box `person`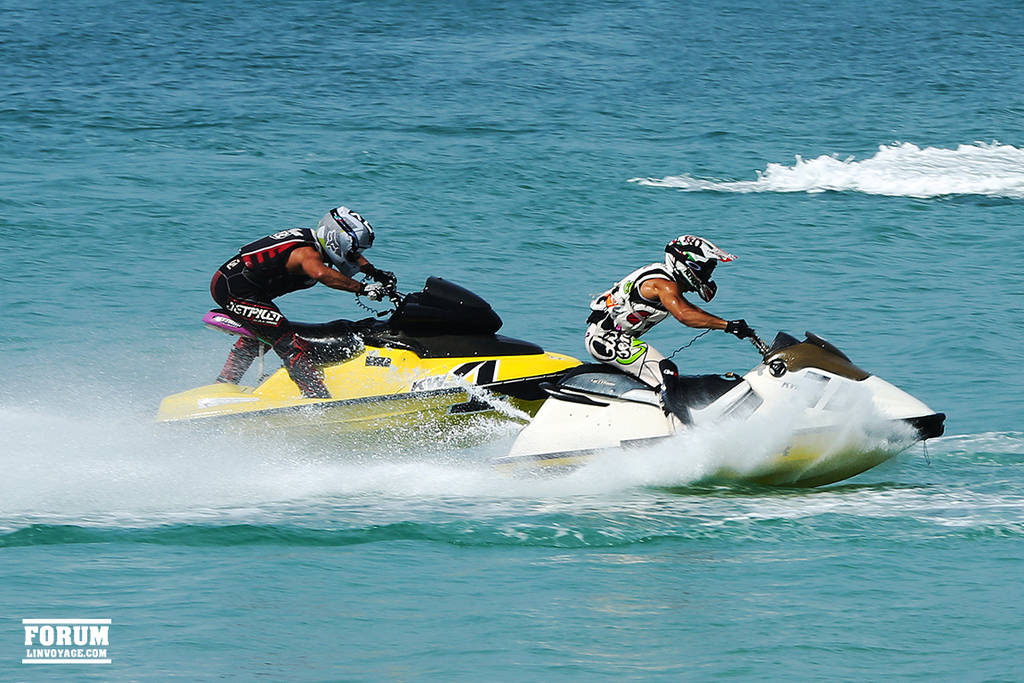
locate(596, 231, 752, 390)
